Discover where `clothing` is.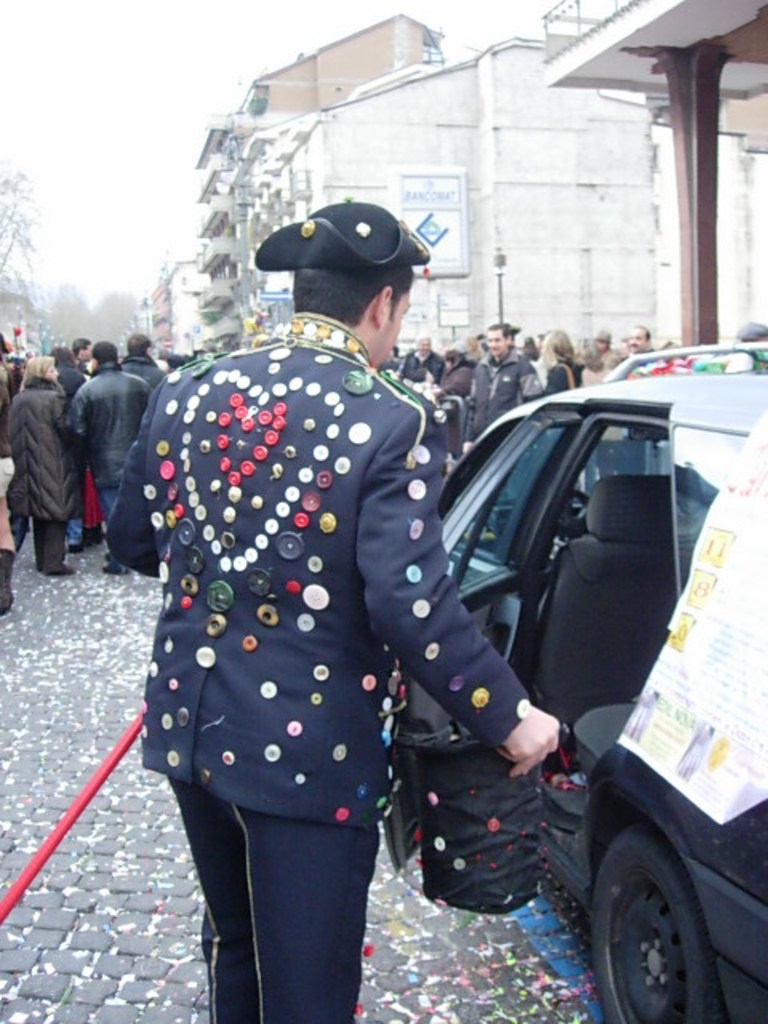
Discovered at locate(126, 301, 482, 965).
